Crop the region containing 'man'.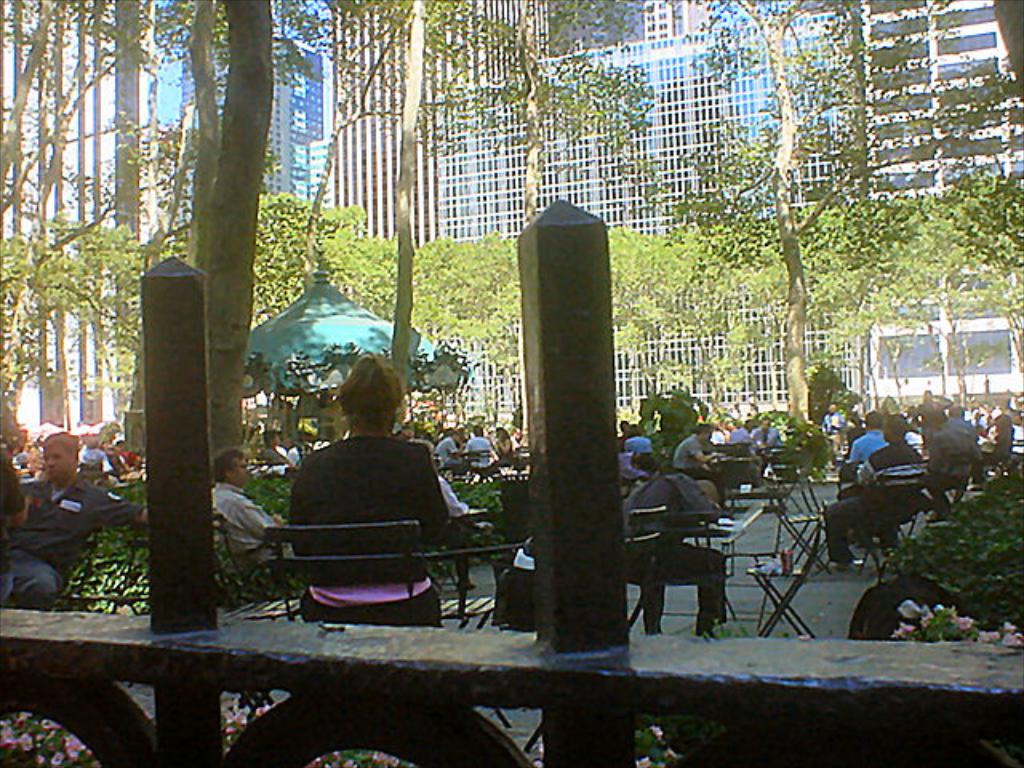
Crop region: crop(723, 419, 763, 477).
